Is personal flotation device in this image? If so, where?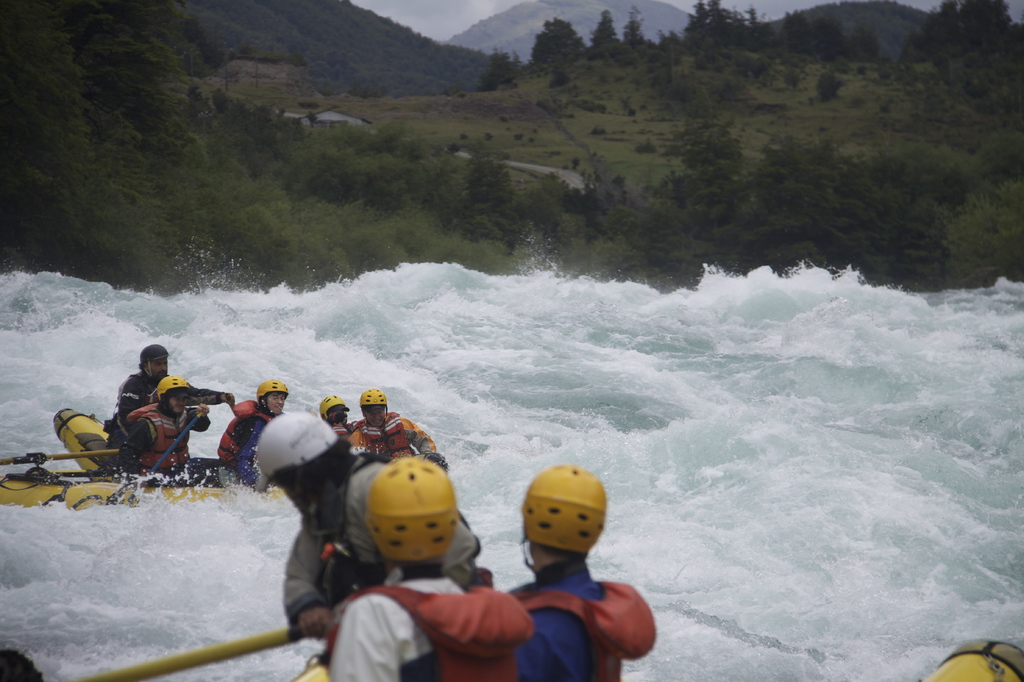
Yes, at <region>293, 463, 406, 606</region>.
